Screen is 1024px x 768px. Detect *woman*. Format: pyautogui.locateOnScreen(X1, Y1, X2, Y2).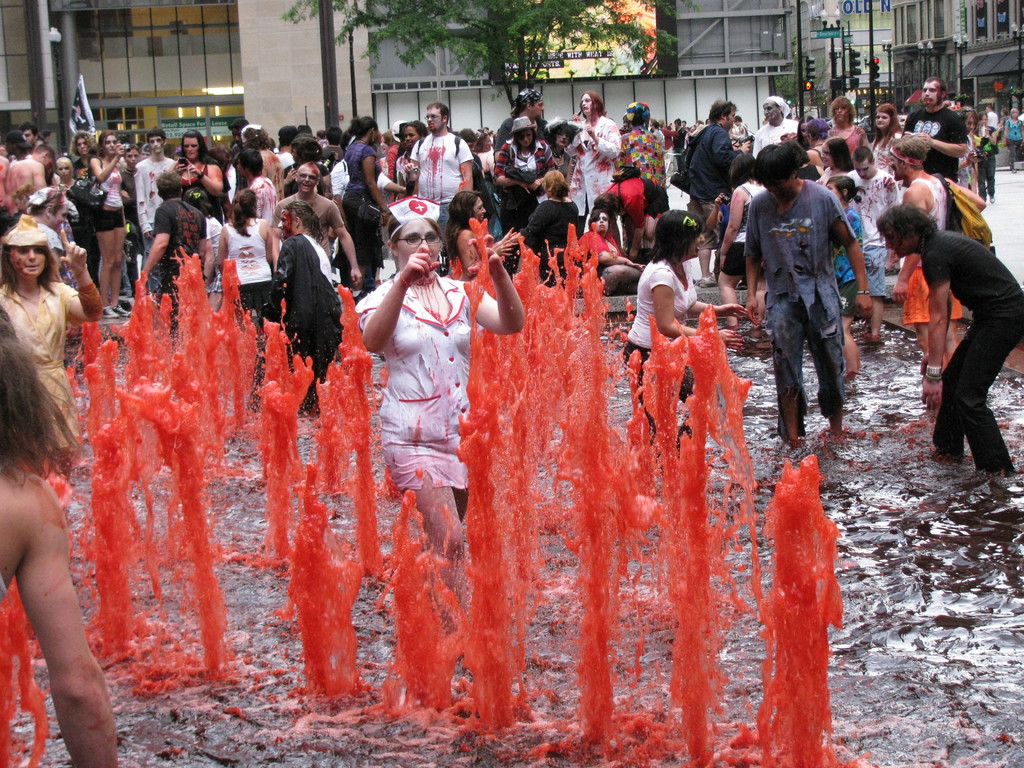
pyautogui.locateOnScreen(715, 159, 771, 331).
